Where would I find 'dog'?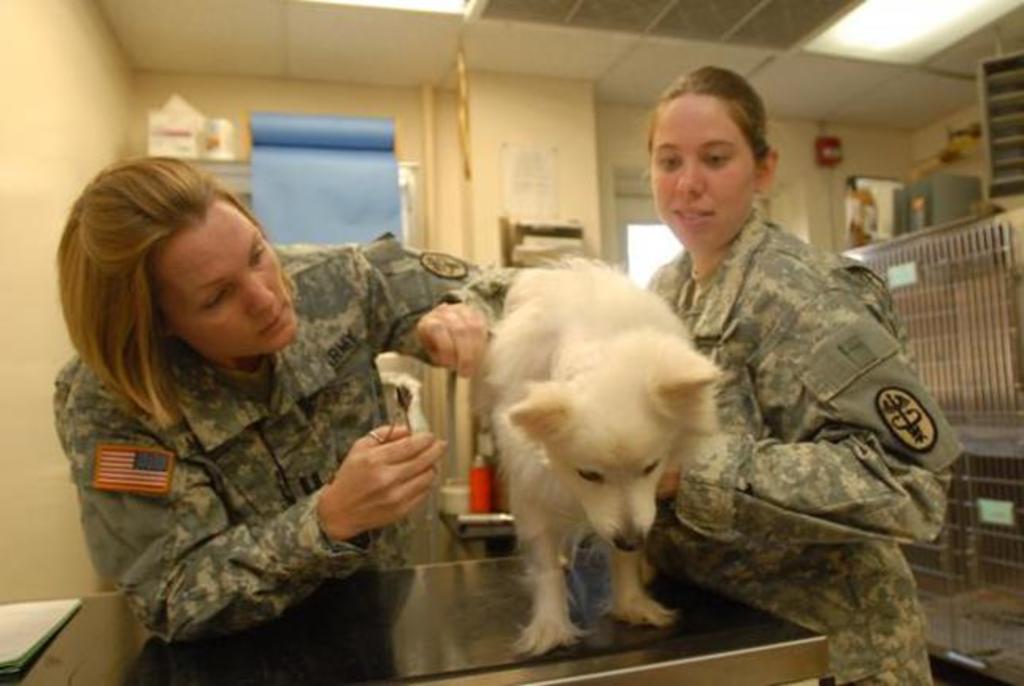
At crop(476, 251, 729, 659).
